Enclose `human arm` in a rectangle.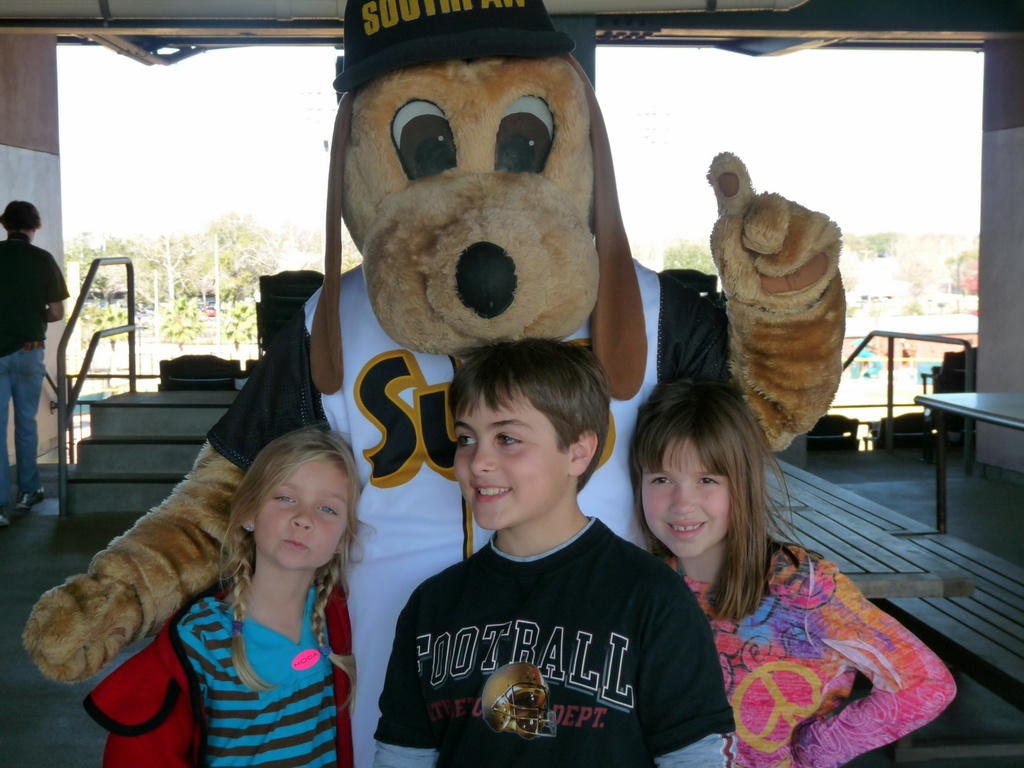
22, 309, 328, 691.
